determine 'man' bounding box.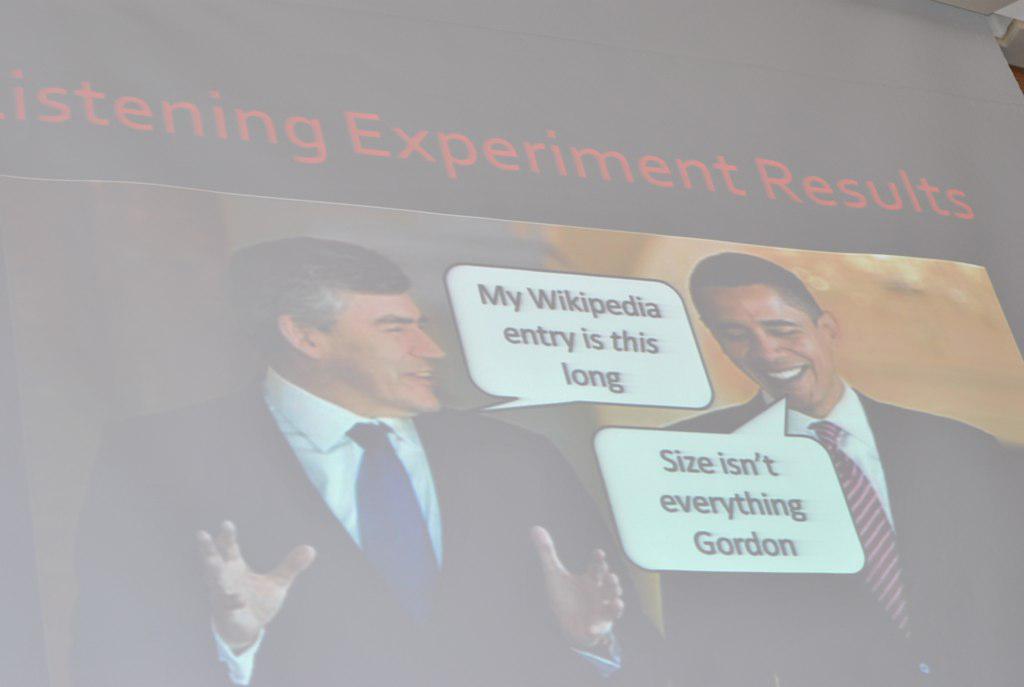
Determined: pyautogui.locateOnScreen(51, 228, 662, 686).
